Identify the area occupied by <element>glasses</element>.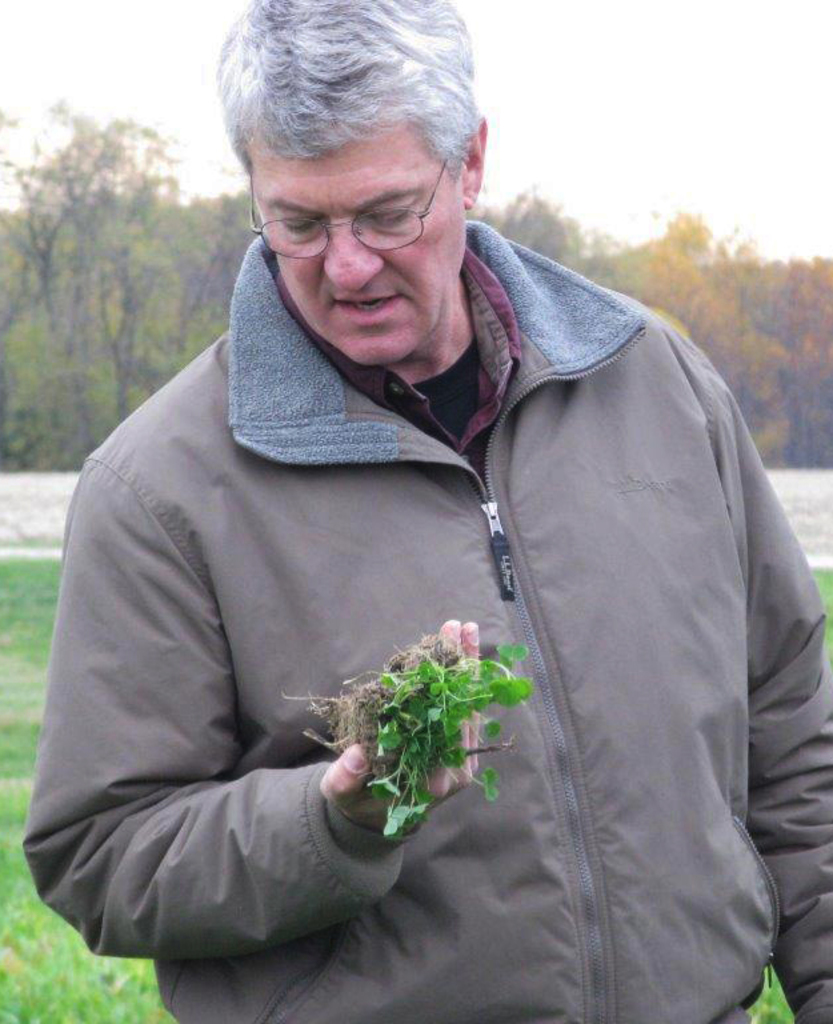
Area: 240:161:476:248.
